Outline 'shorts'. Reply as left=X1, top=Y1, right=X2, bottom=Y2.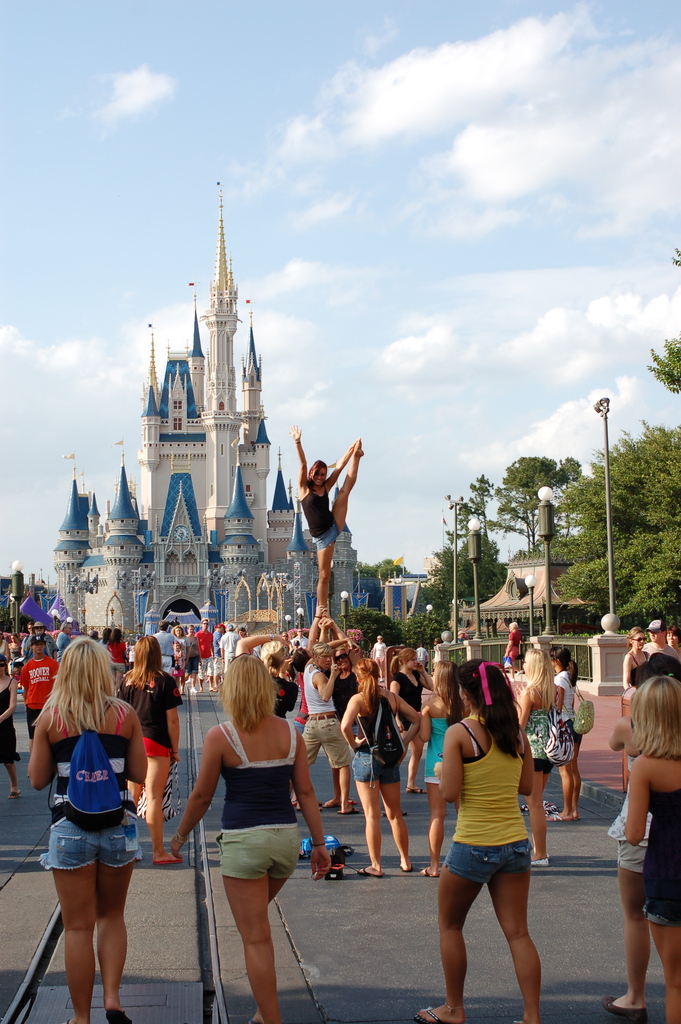
left=221, top=824, right=301, bottom=877.
